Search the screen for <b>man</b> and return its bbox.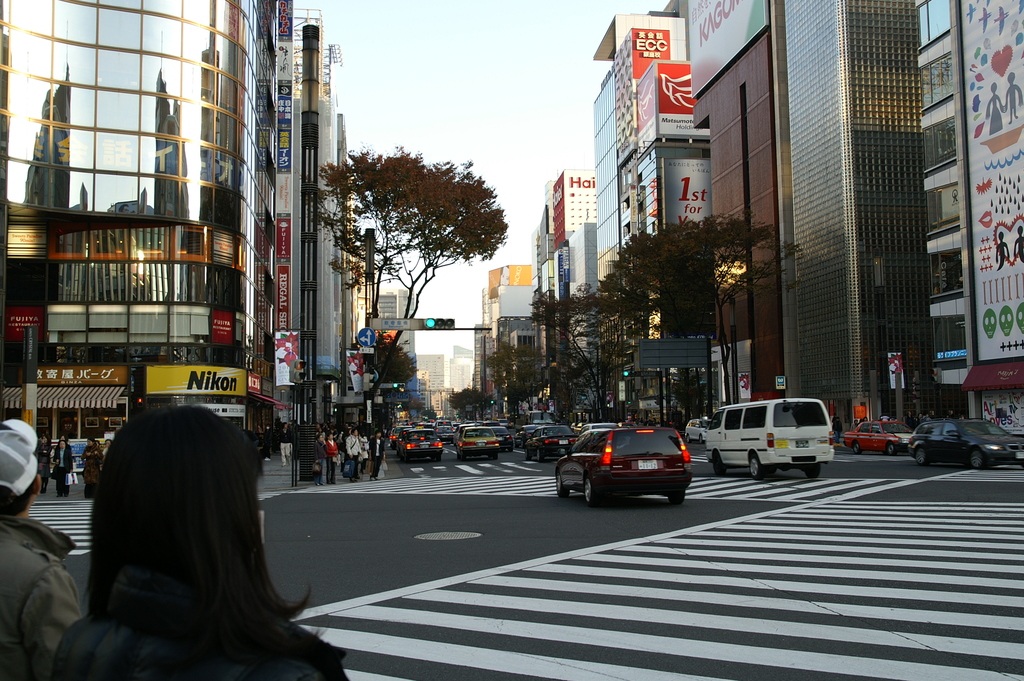
Found: box=[328, 434, 337, 485].
